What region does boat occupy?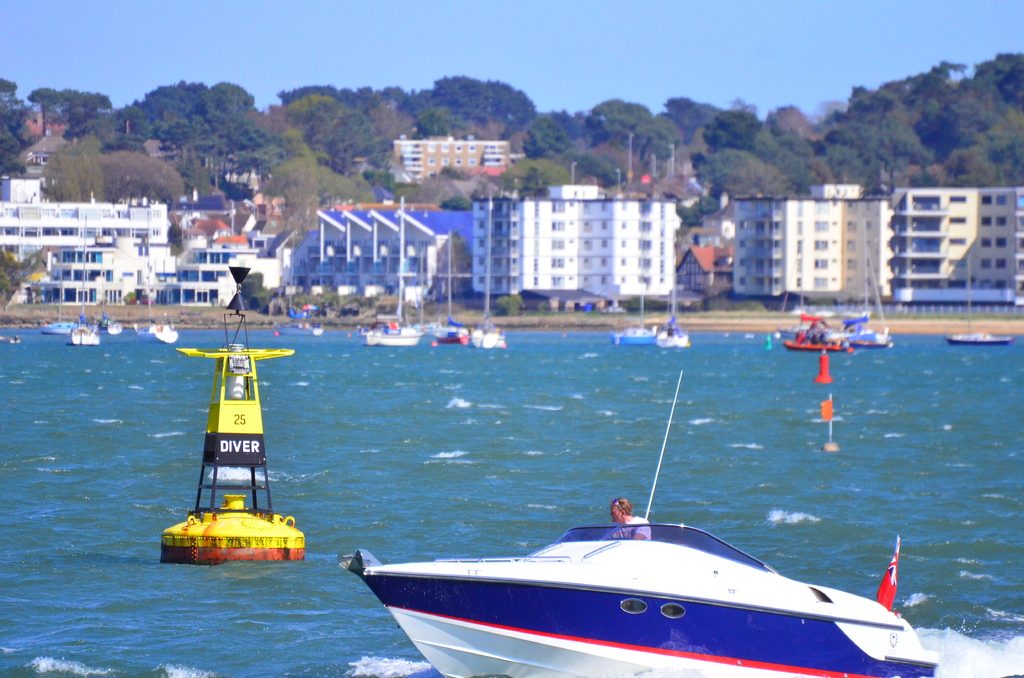
box(614, 294, 656, 348).
